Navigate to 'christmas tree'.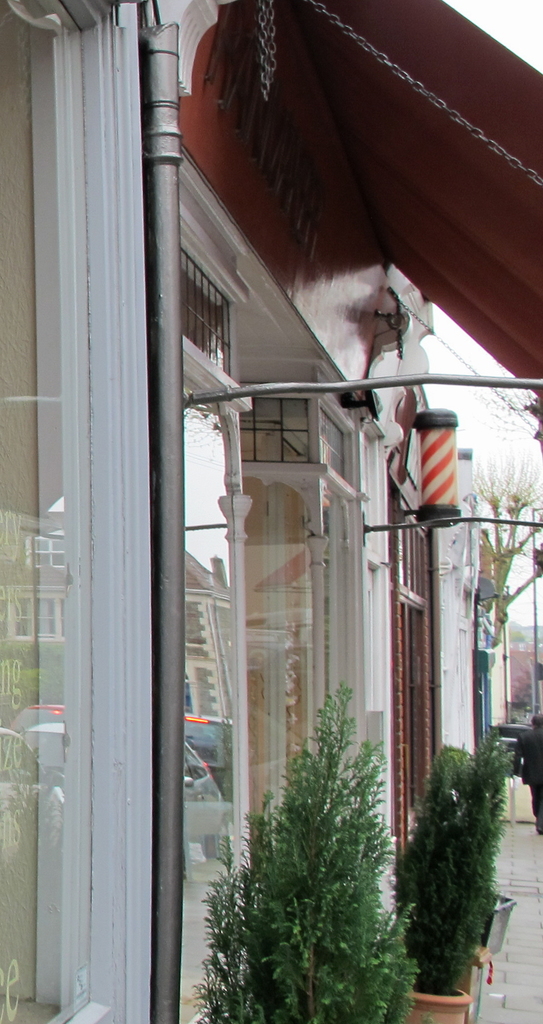
Navigation target: box=[391, 712, 519, 1023].
